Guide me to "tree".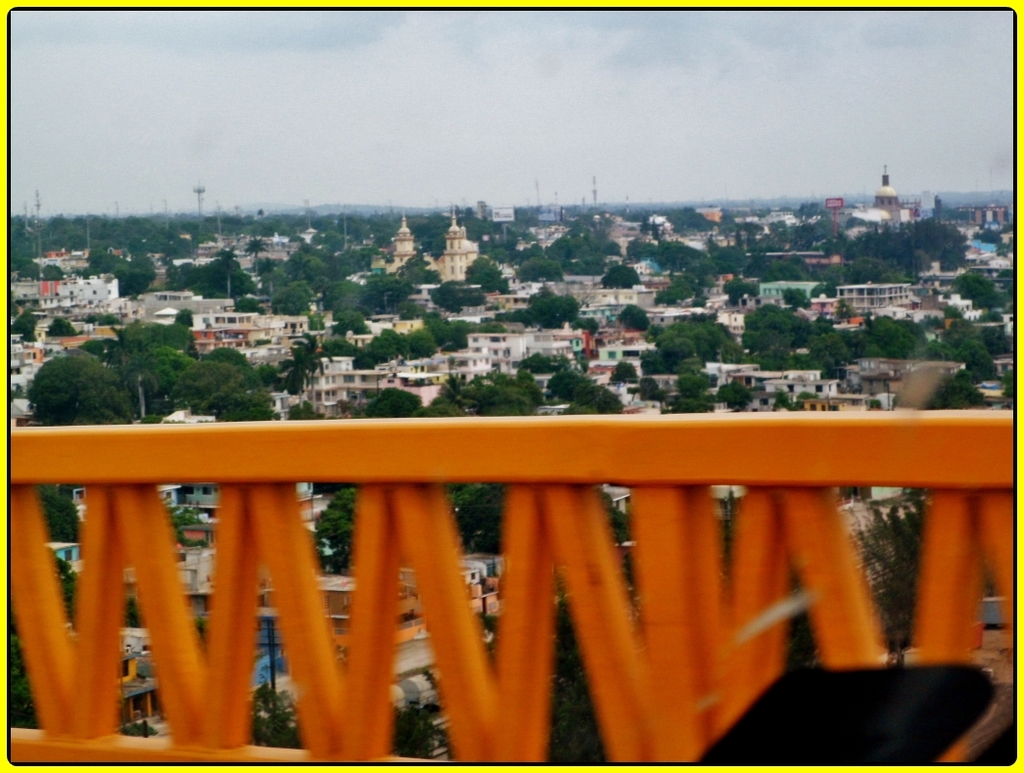
Guidance: x1=928, y1=327, x2=993, y2=428.
